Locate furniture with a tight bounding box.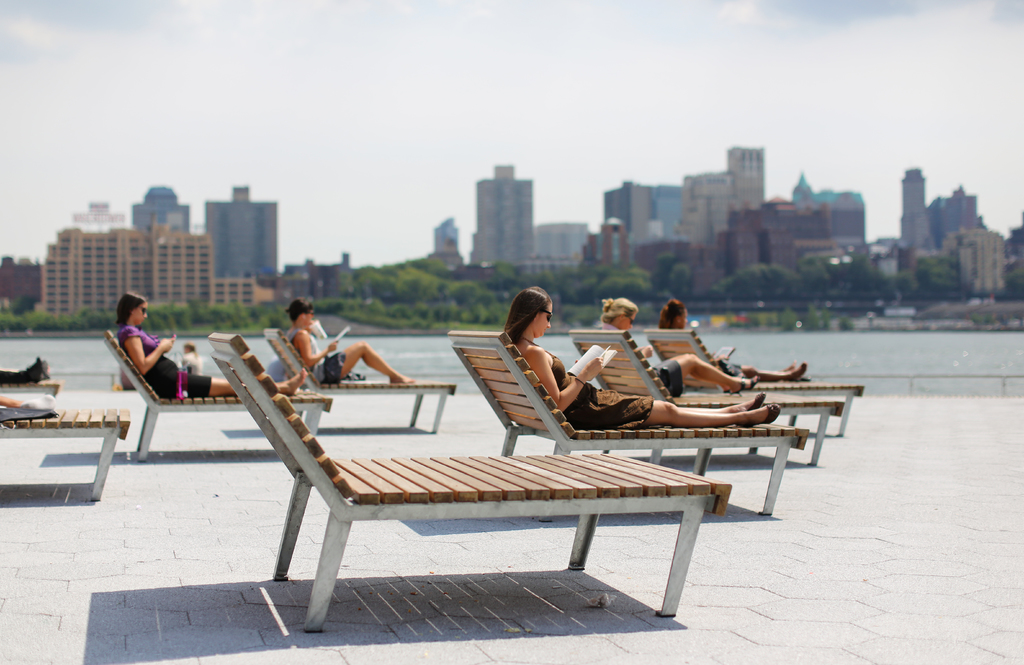
[207,332,731,634].
